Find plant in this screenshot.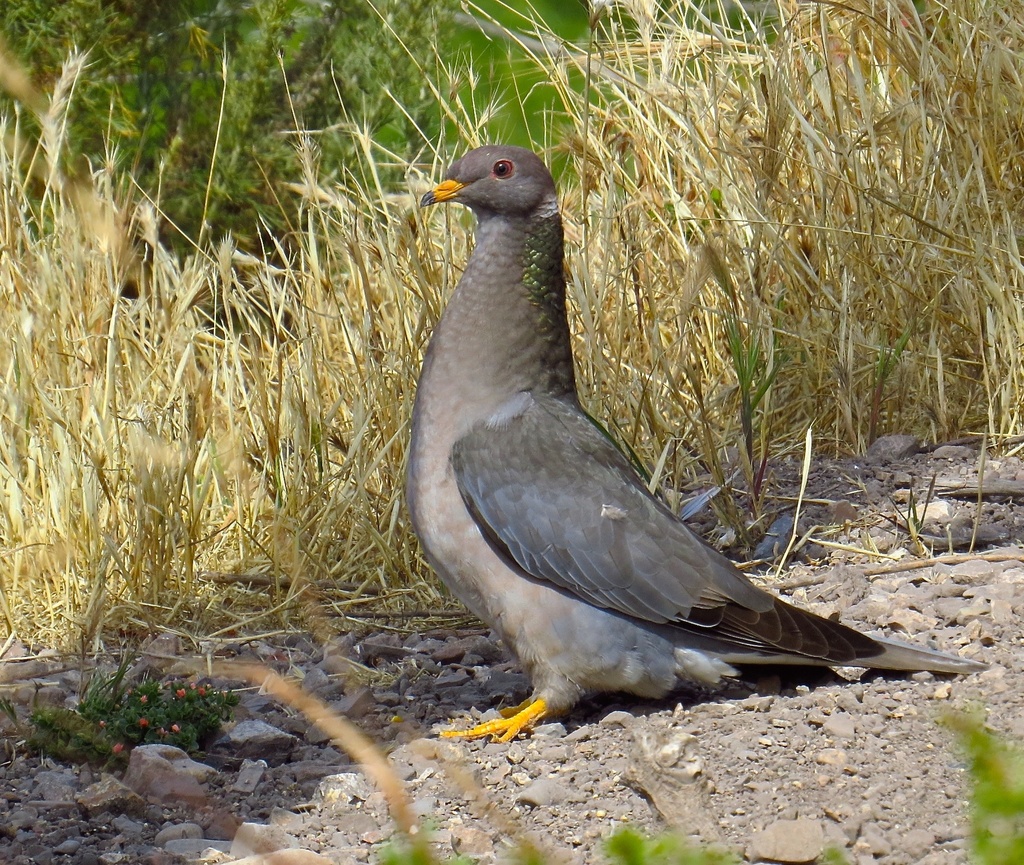
The bounding box for plant is 44 659 241 747.
